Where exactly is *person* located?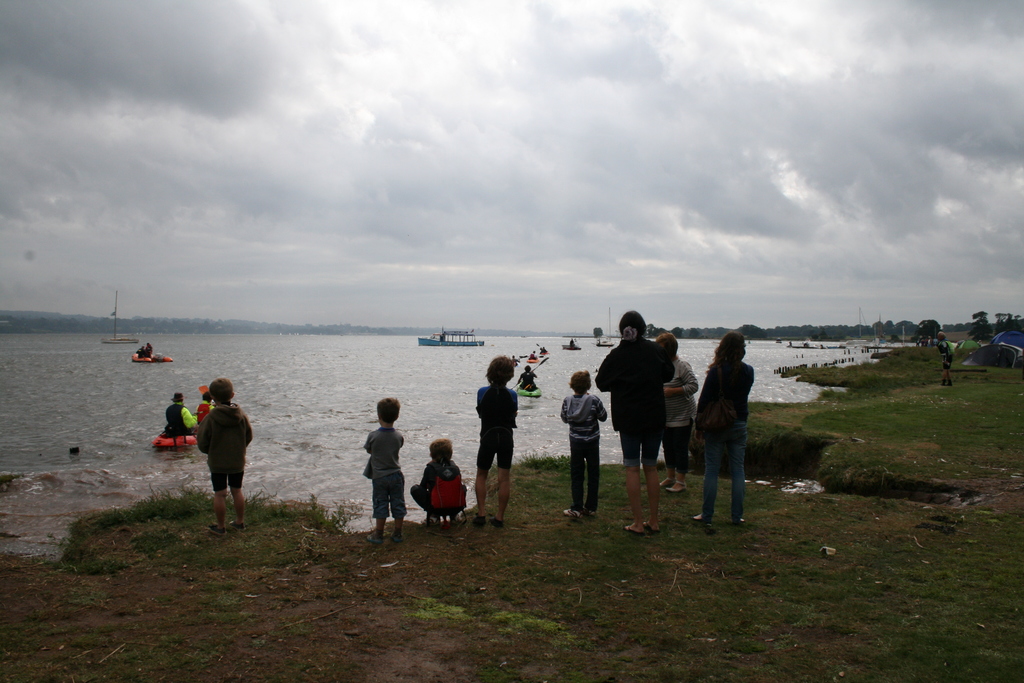
Its bounding box is x1=184 y1=382 x2=255 y2=523.
